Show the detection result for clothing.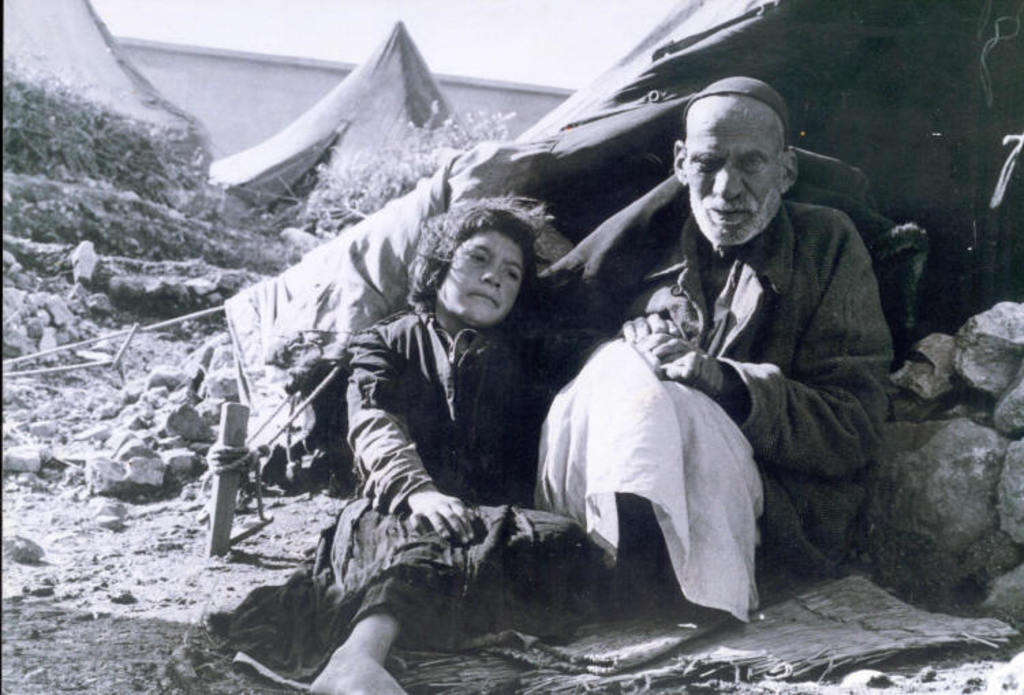
l=531, t=172, r=894, b=625.
